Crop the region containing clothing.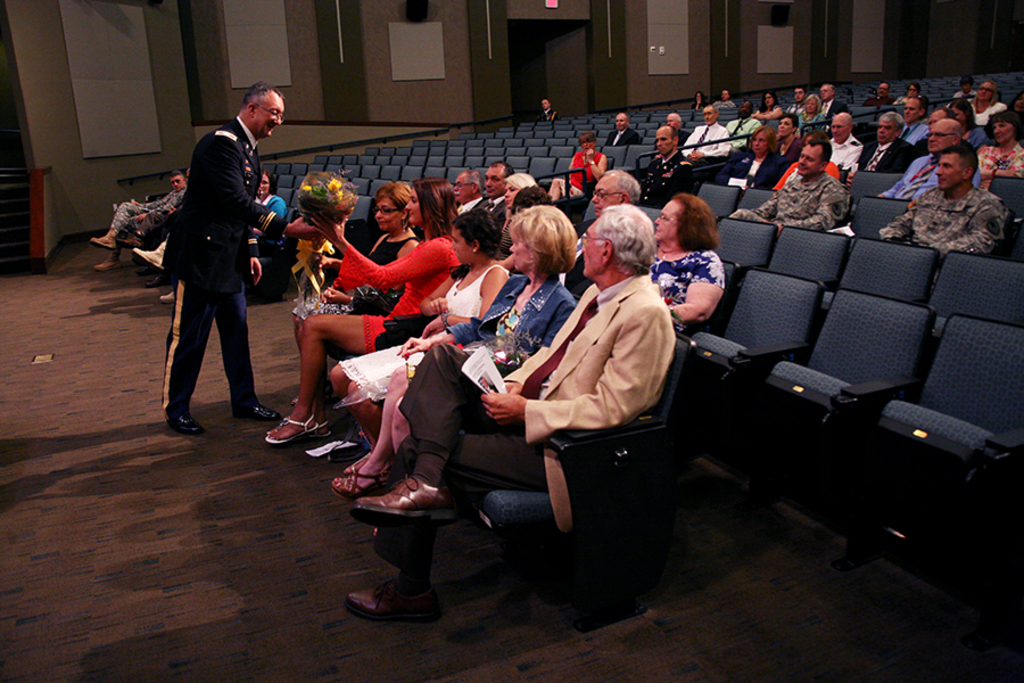
Crop region: rect(885, 182, 1016, 254).
